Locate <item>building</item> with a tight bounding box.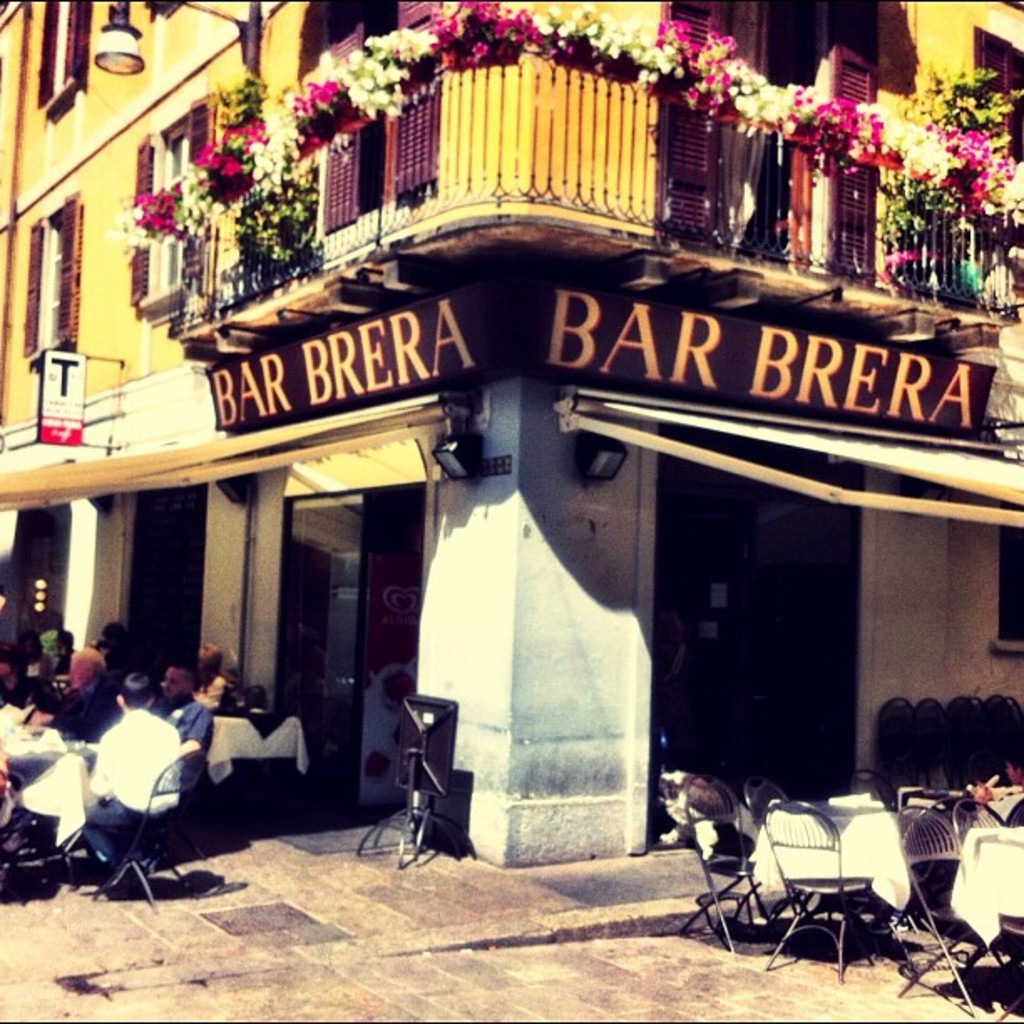
[0,0,1022,877].
